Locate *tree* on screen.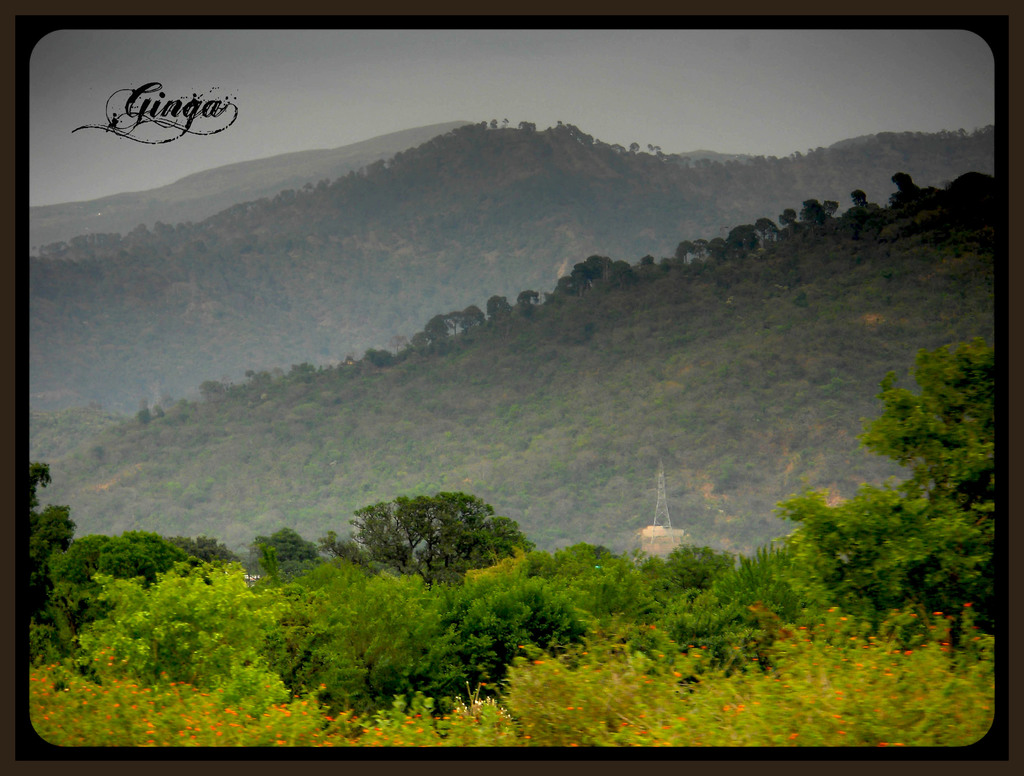
On screen at bbox(781, 365, 991, 668).
